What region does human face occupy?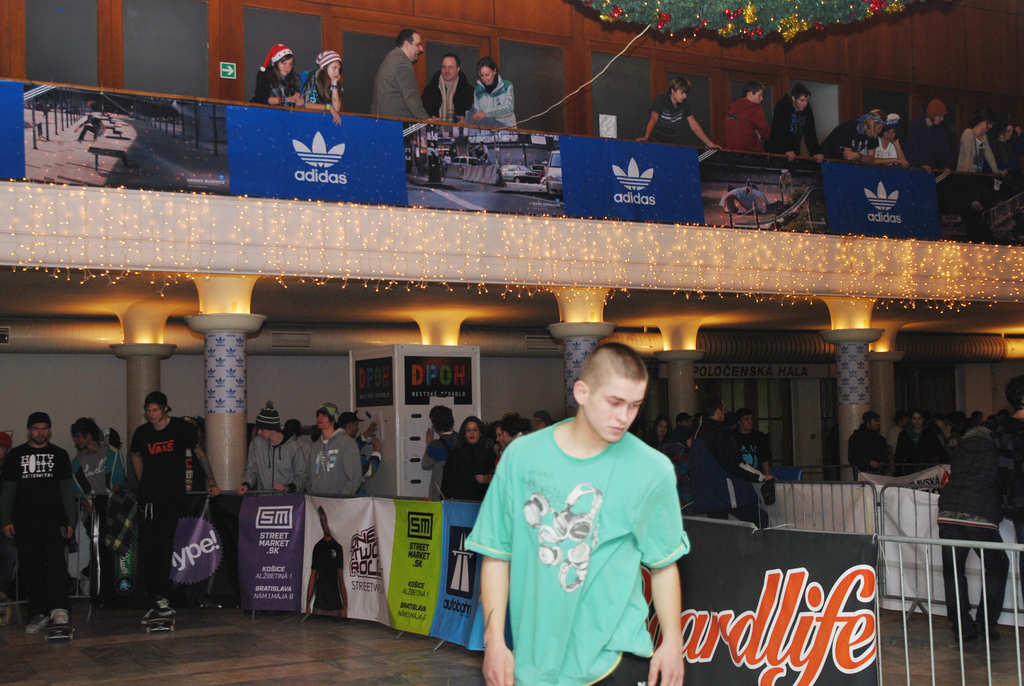
{"left": 147, "top": 405, "right": 165, "bottom": 425}.
